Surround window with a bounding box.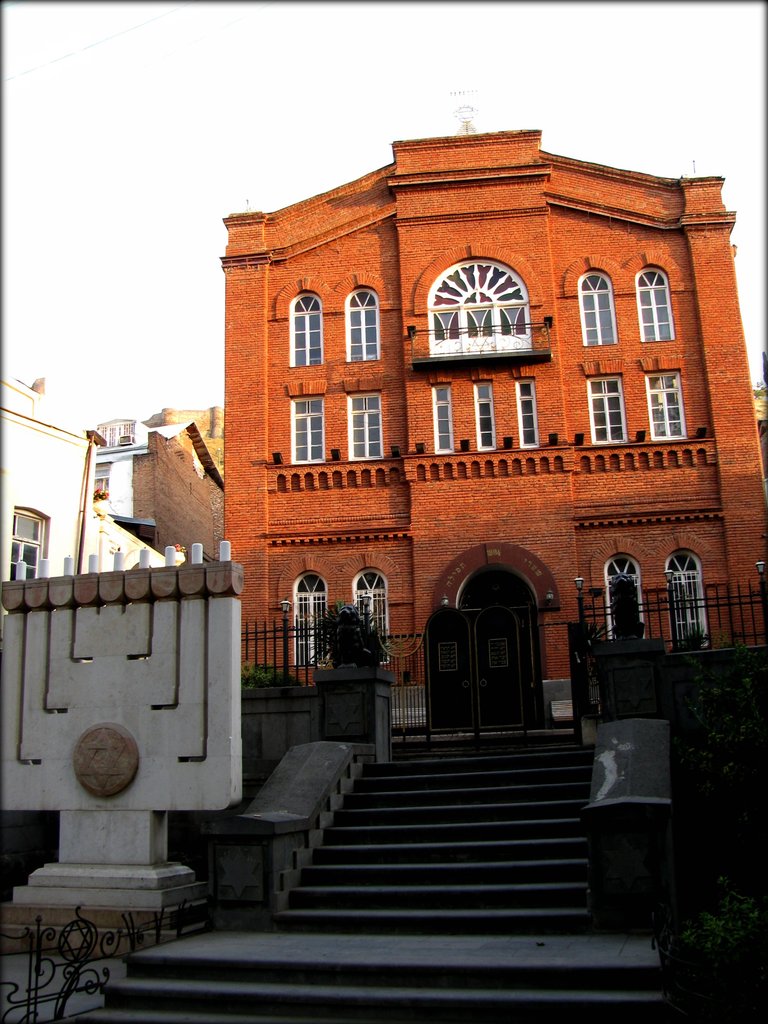
l=296, t=573, r=334, b=666.
